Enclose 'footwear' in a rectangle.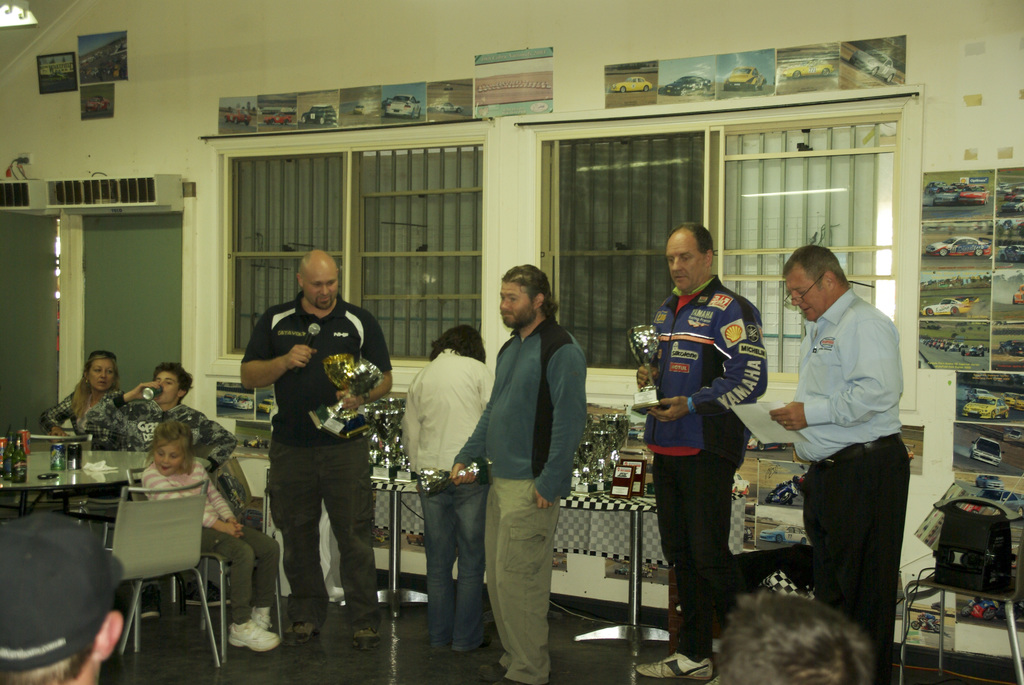
bbox(242, 604, 287, 640).
